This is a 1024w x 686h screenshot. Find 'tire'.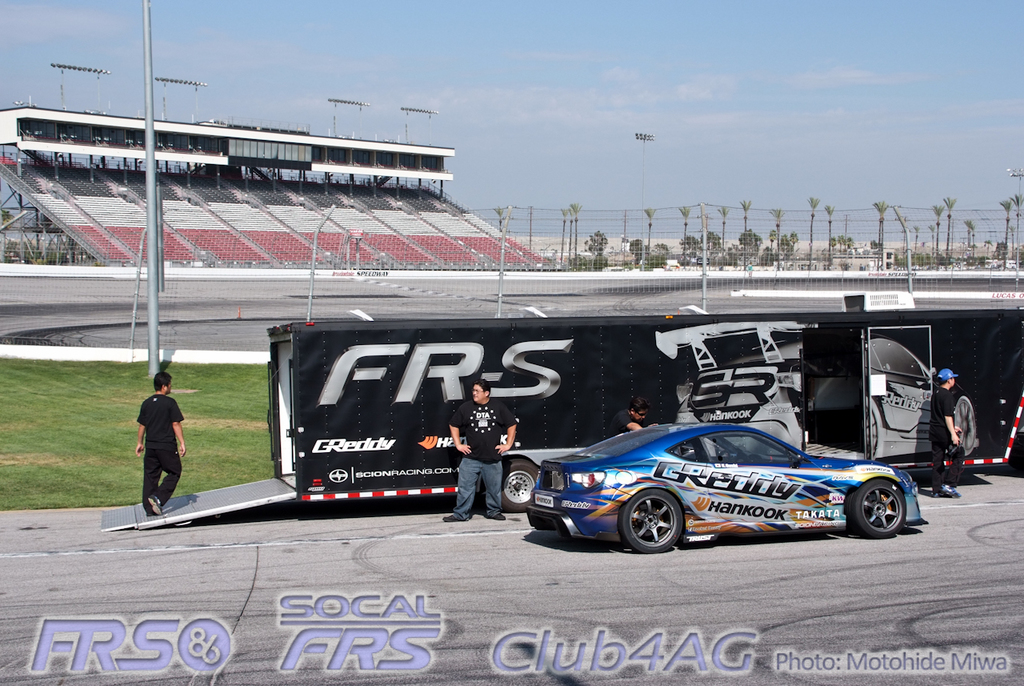
Bounding box: locate(866, 399, 886, 457).
